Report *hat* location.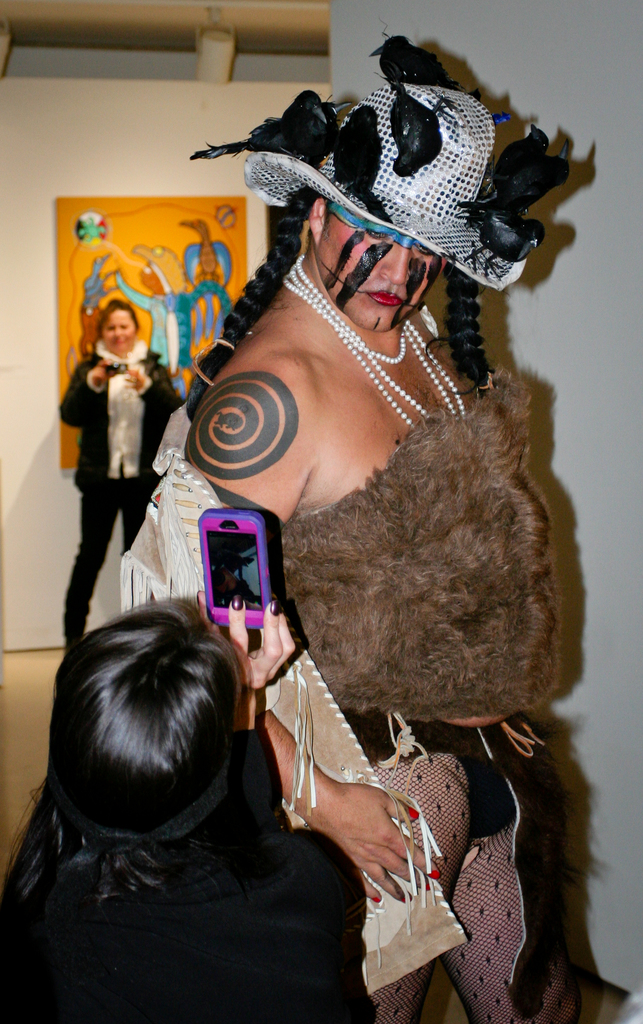
Report: (x1=130, y1=239, x2=184, y2=291).
